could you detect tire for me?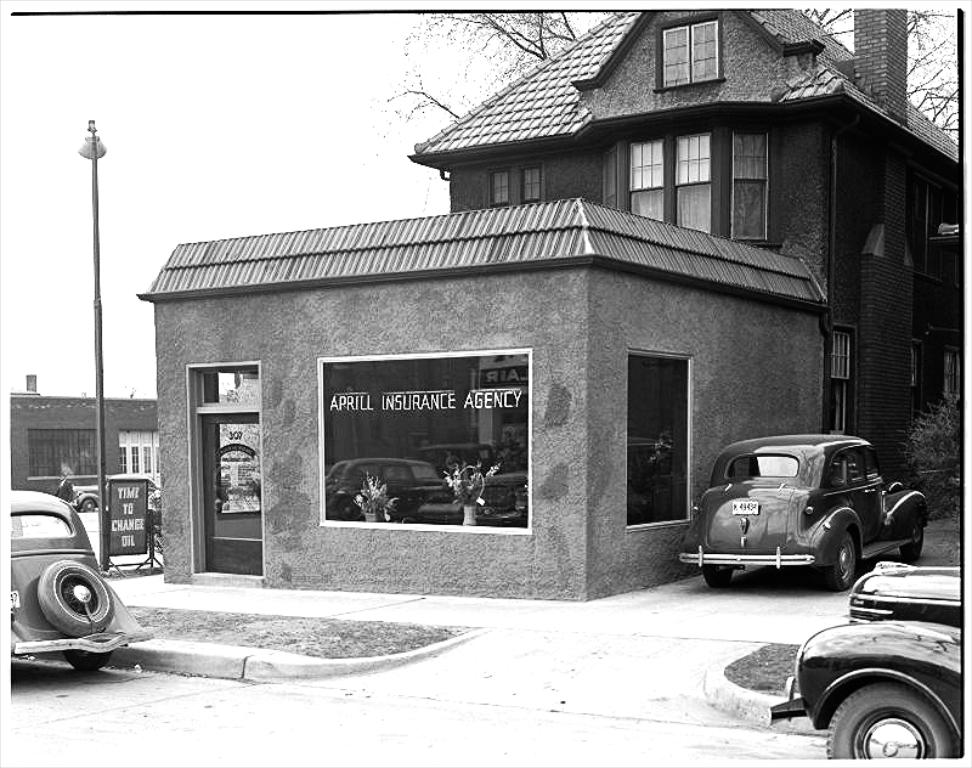
Detection result: 39/561/115/640.
